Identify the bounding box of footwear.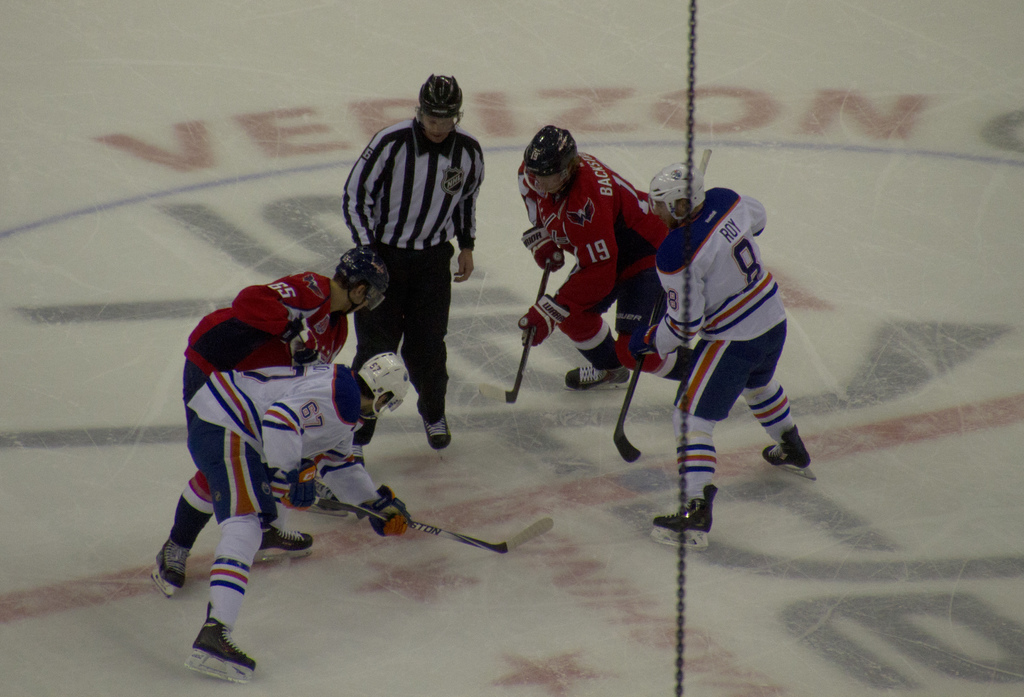
select_region(150, 534, 193, 589).
